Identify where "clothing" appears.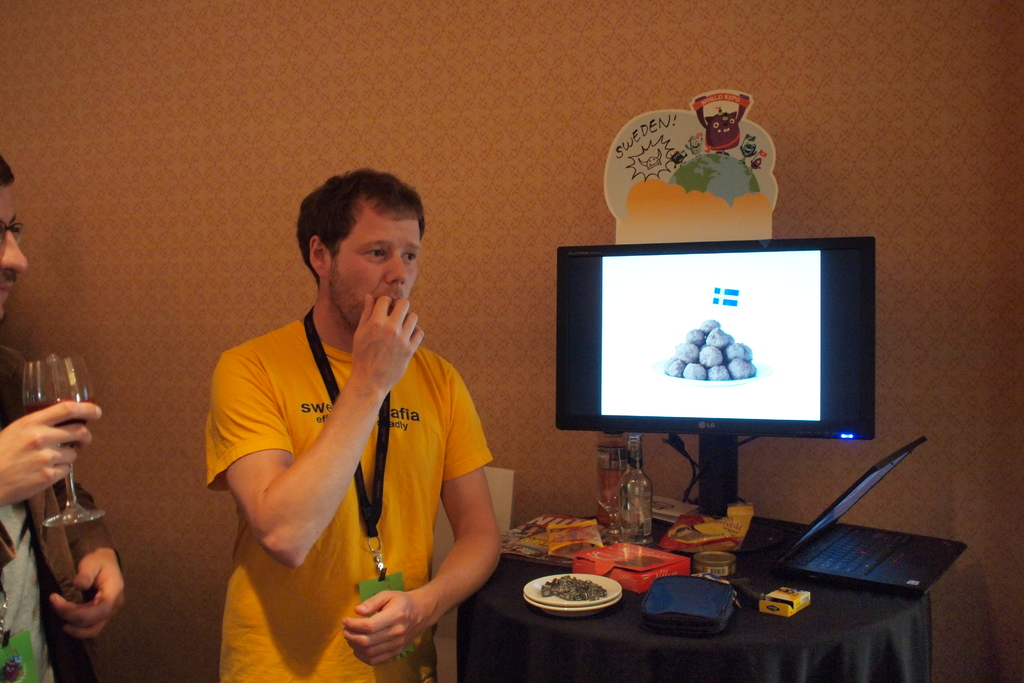
Appears at {"left": 0, "top": 347, "right": 113, "bottom": 682}.
